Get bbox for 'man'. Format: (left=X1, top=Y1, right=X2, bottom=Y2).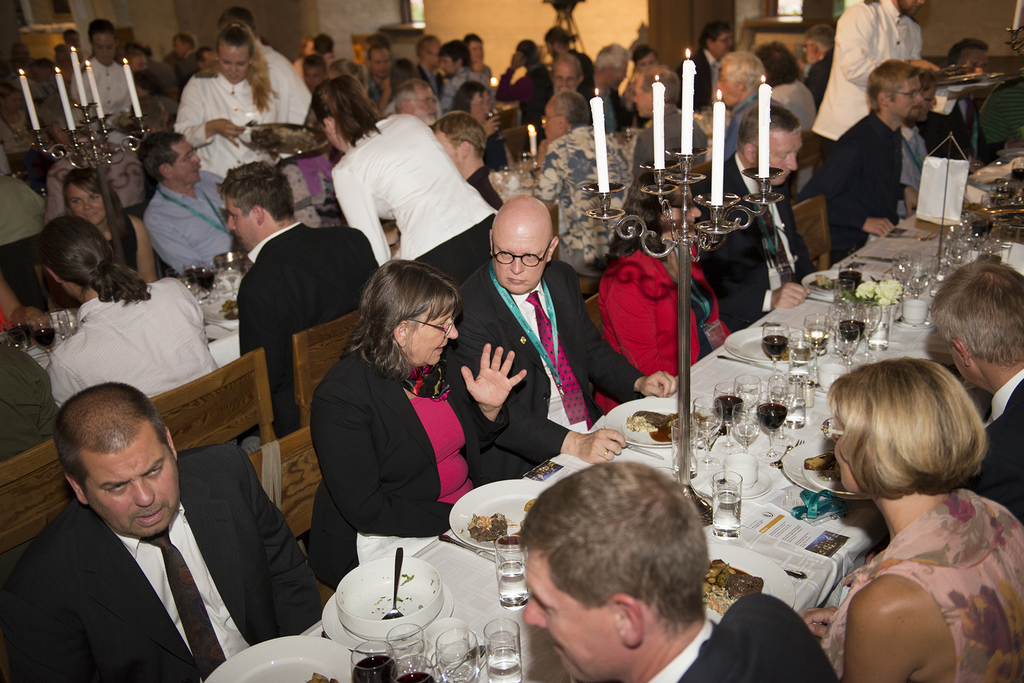
(left=170, top=33, right=206, bottom=93).
